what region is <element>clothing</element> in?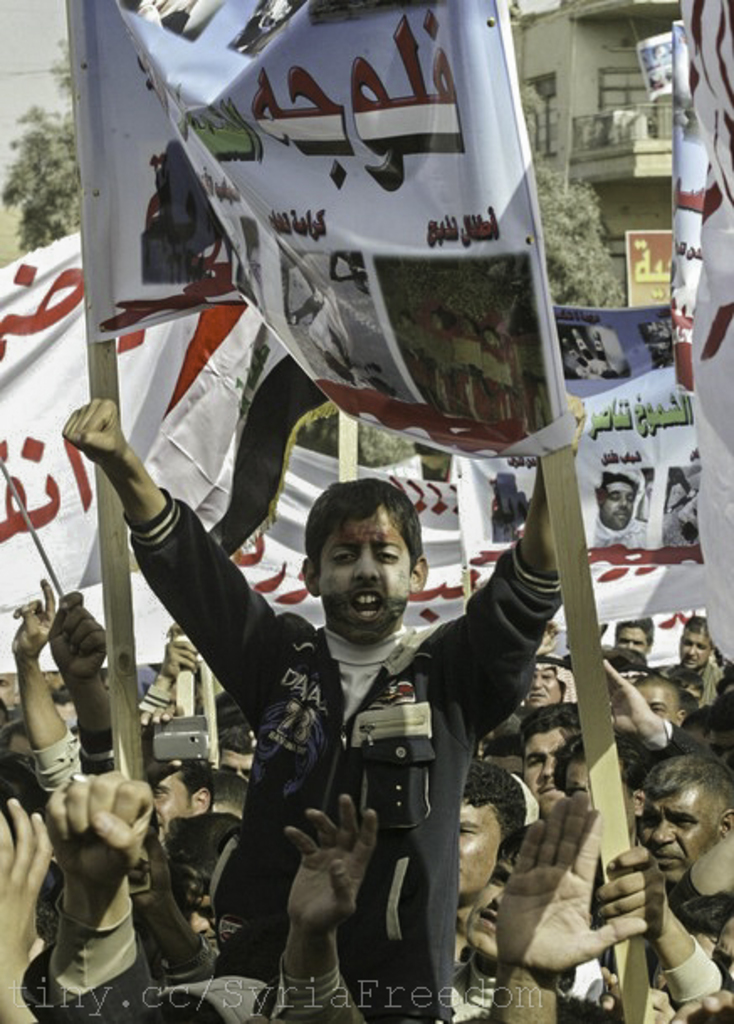
Rect(119, 495, 568, 1022).
